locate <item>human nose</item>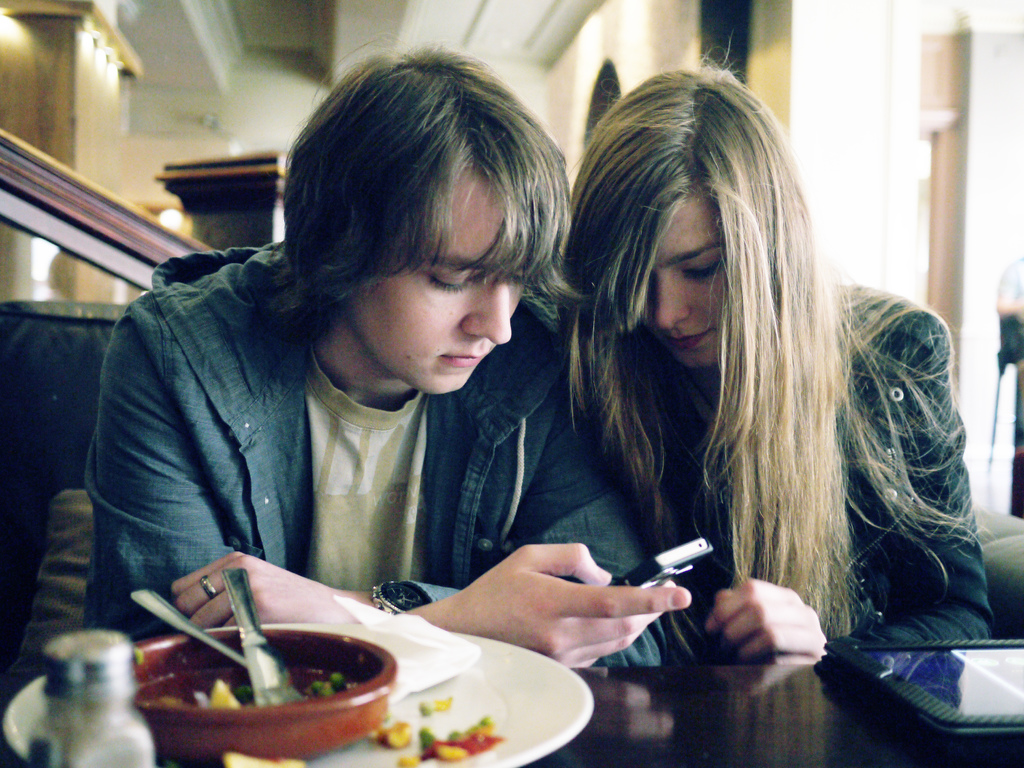
x1=657, y1=273, x2=694, y2=331
